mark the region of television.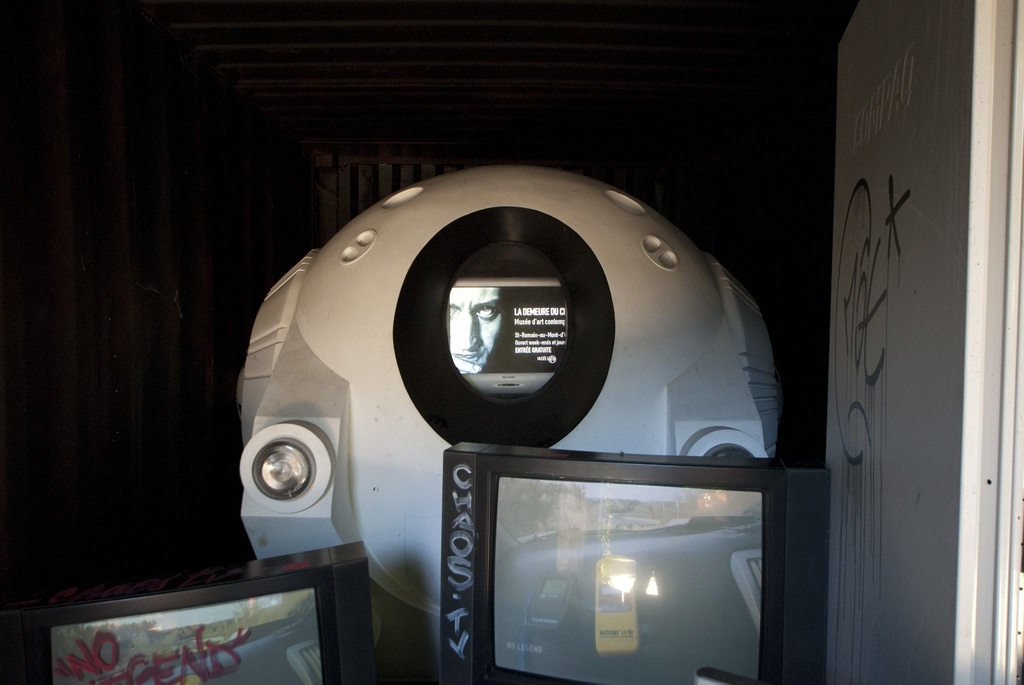
Region: <box>436,441,829,684</box>.
